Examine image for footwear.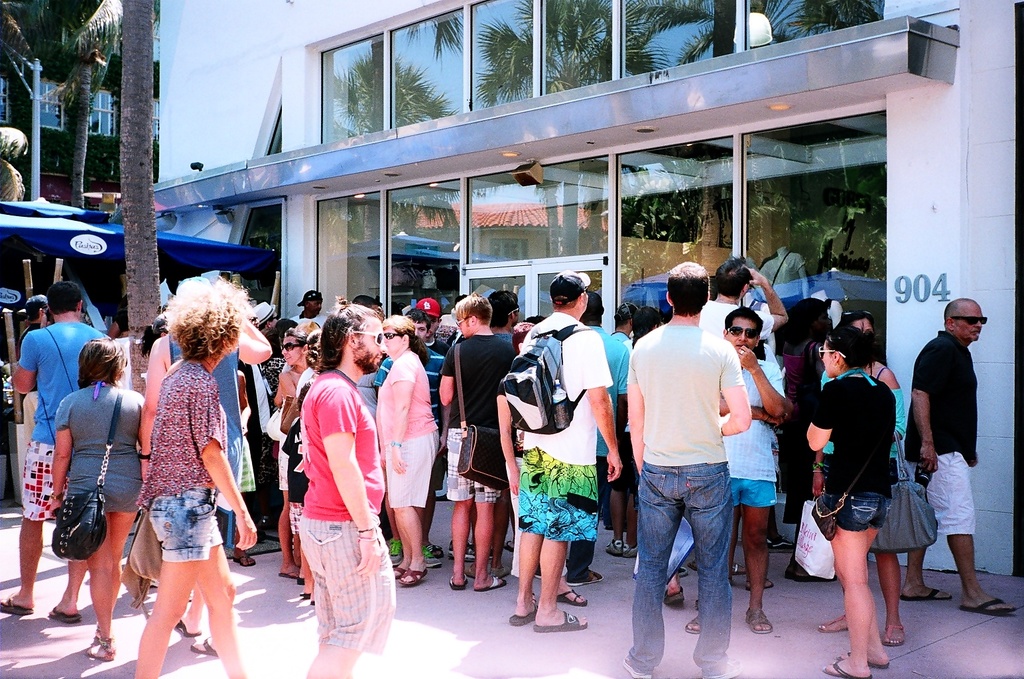
Examination result: x1=0, y1=595, x2=31, y2=615.
